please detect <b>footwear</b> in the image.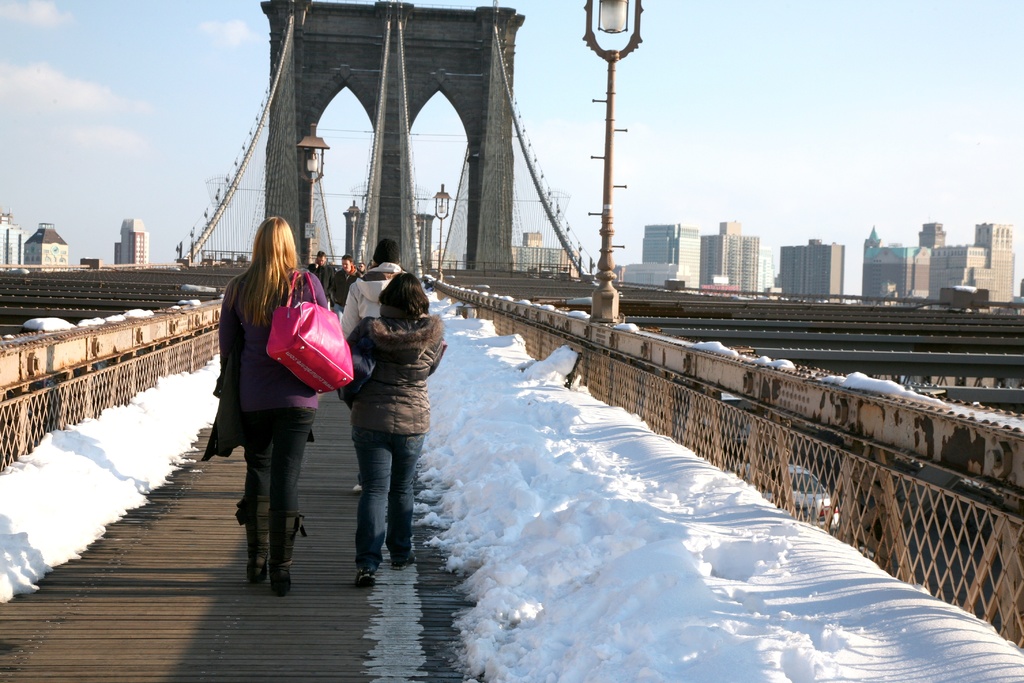
select_region(267, 504, 297, 597).
